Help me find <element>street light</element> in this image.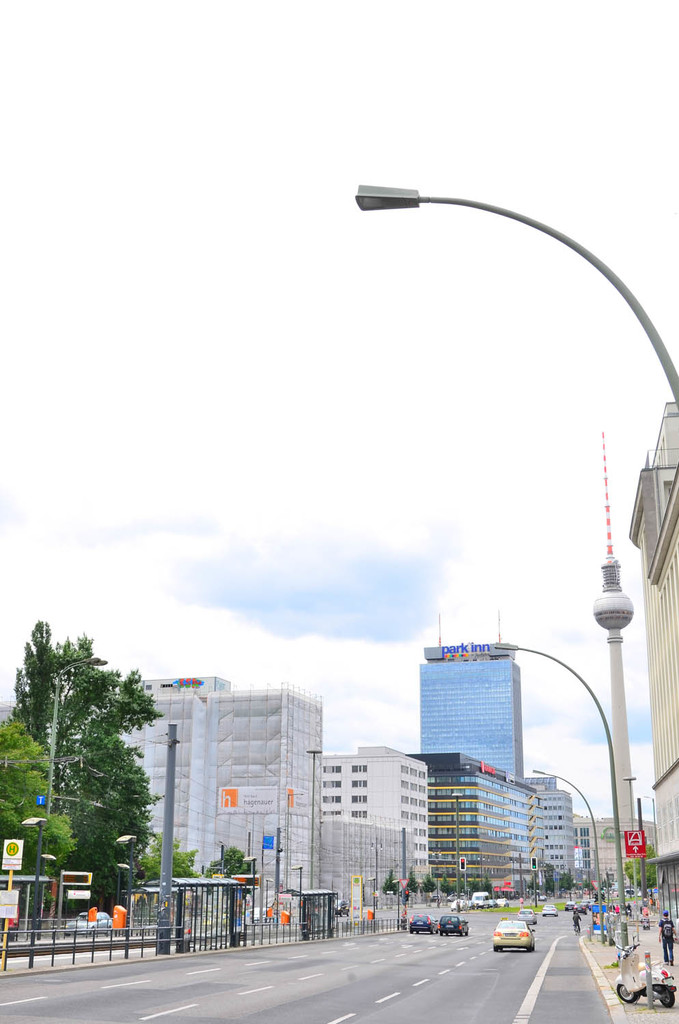
Found it: <box>304,749,325,883</box>.
